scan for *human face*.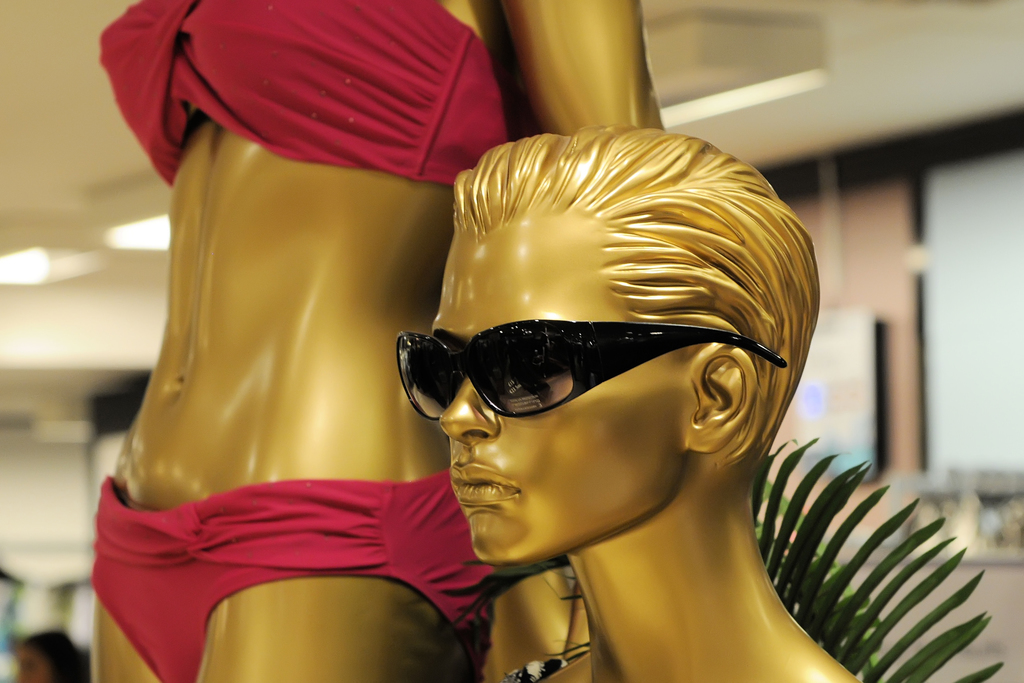
Scan result: bbox(411, 200, 690, 575).
